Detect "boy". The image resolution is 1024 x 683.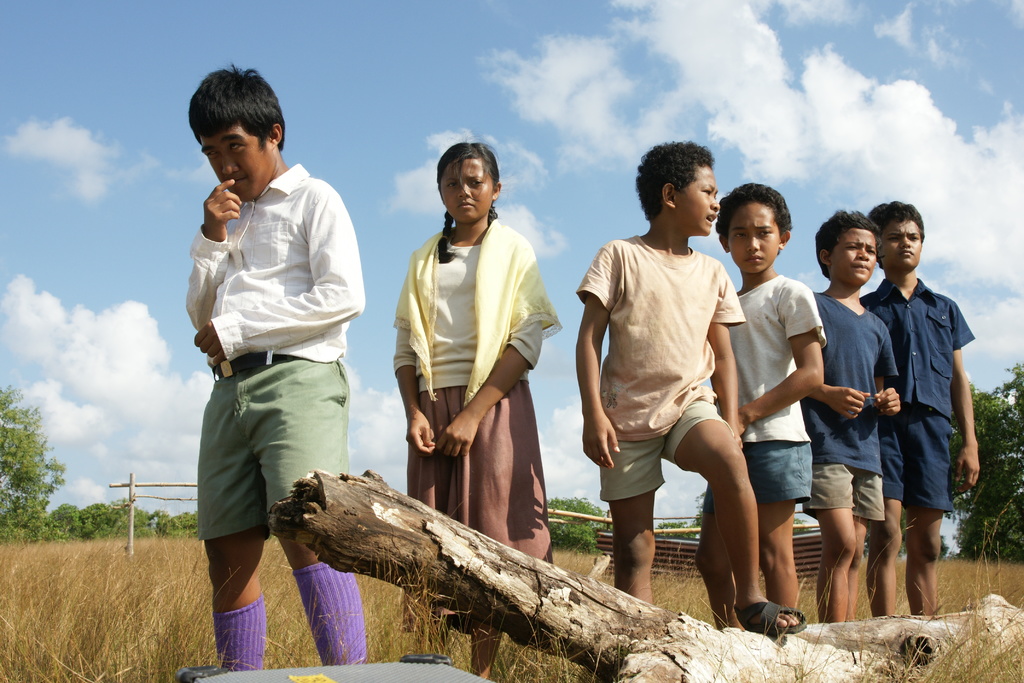
x1=860 y1=201 x2=975 y2=616.
